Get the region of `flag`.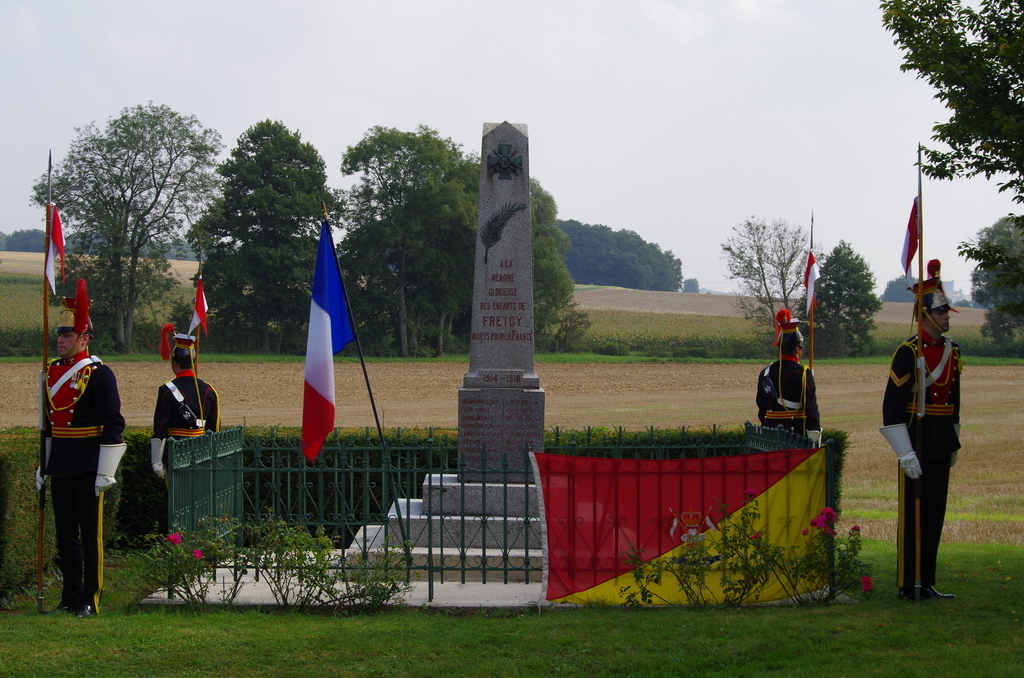
x1=299, y1=225, x2=357, y2=457.
